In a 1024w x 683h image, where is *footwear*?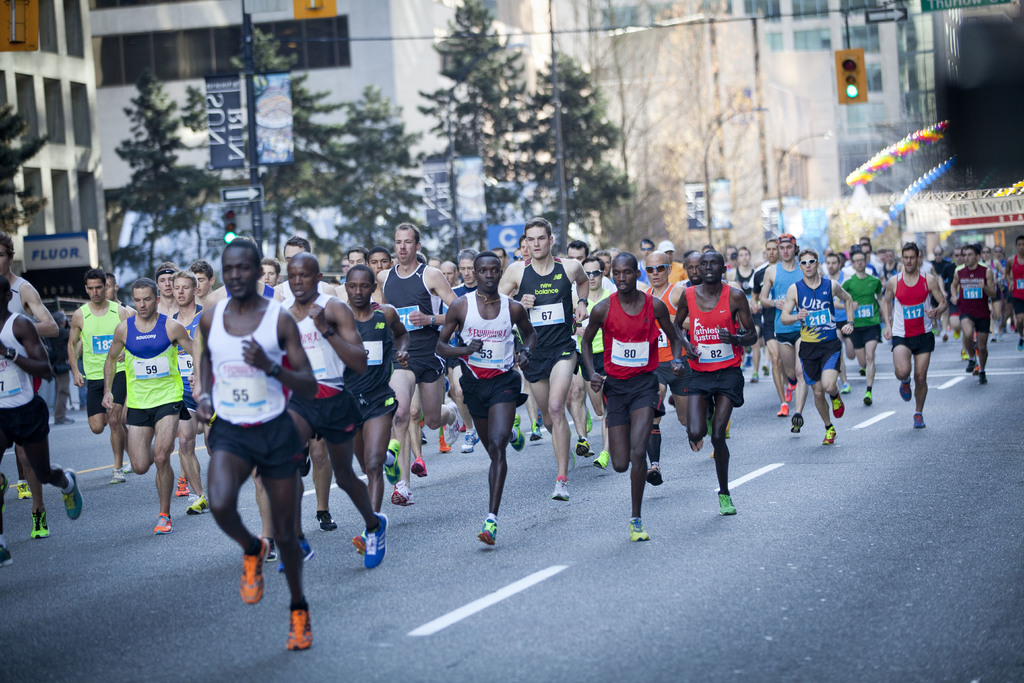
503,413,525,452.
